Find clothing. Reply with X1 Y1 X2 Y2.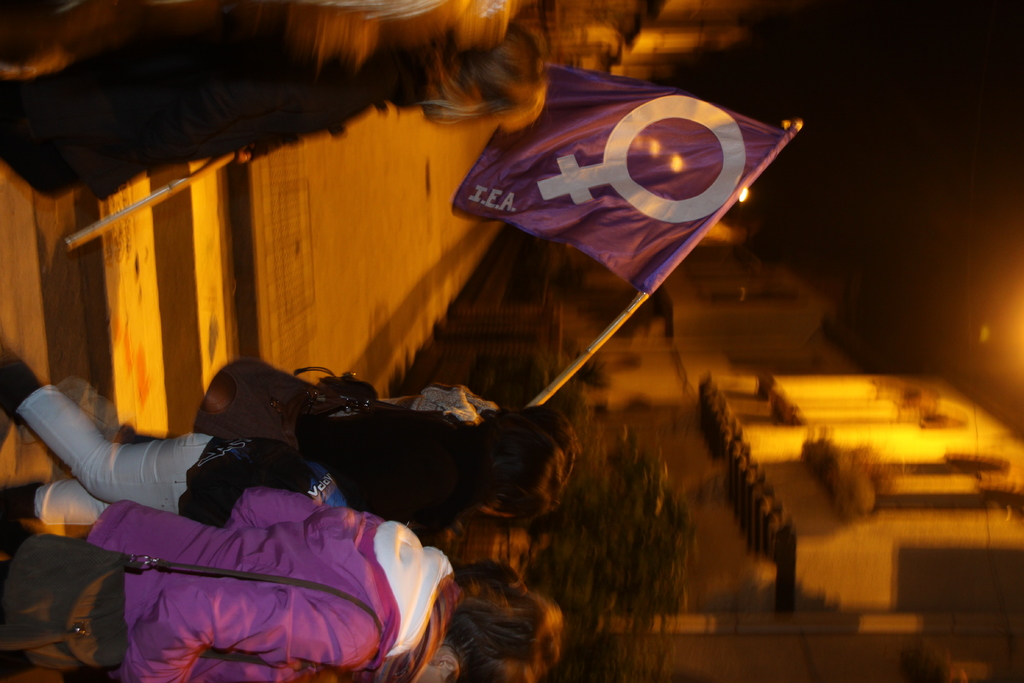
380 383 493 423.
